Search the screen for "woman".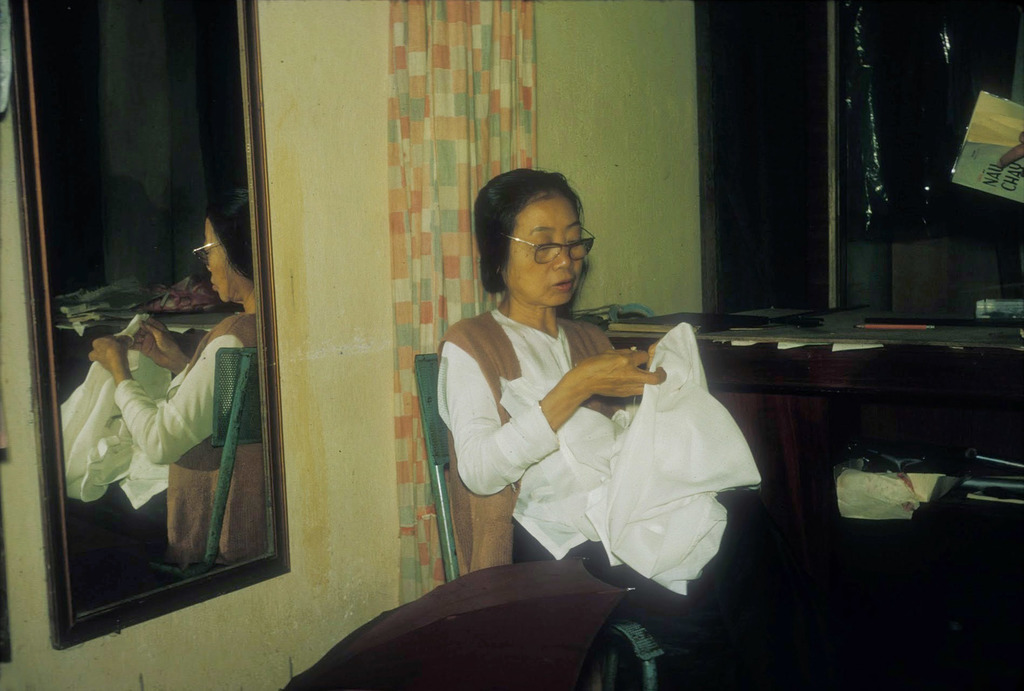
Found at detection(442, 186, 753, 595).
